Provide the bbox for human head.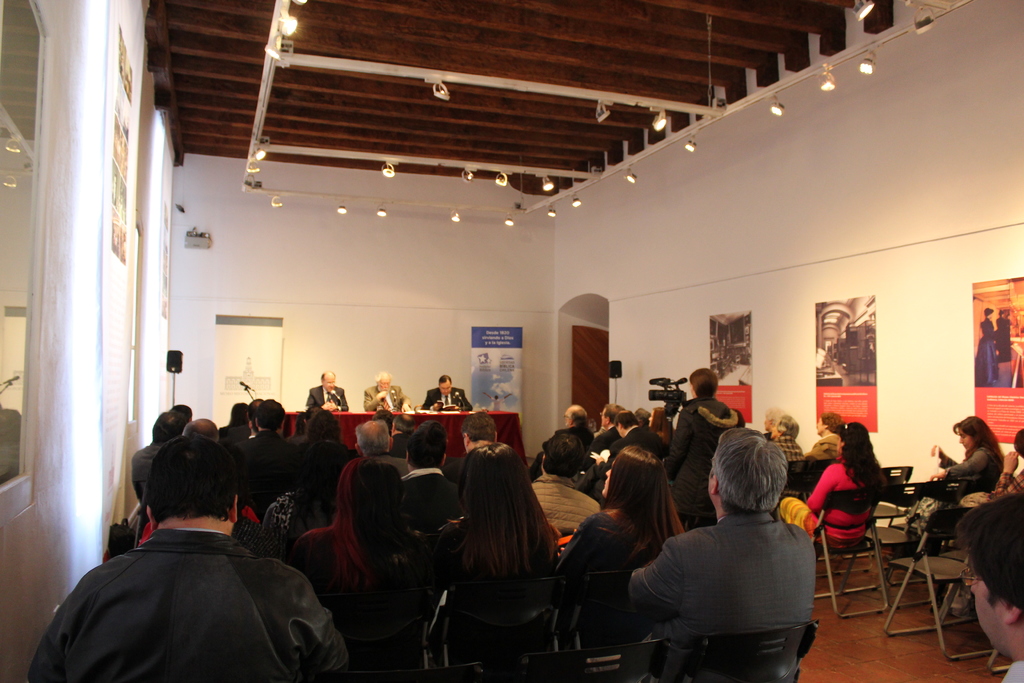
x1=561 y1=403 x2=590 y2=429.
